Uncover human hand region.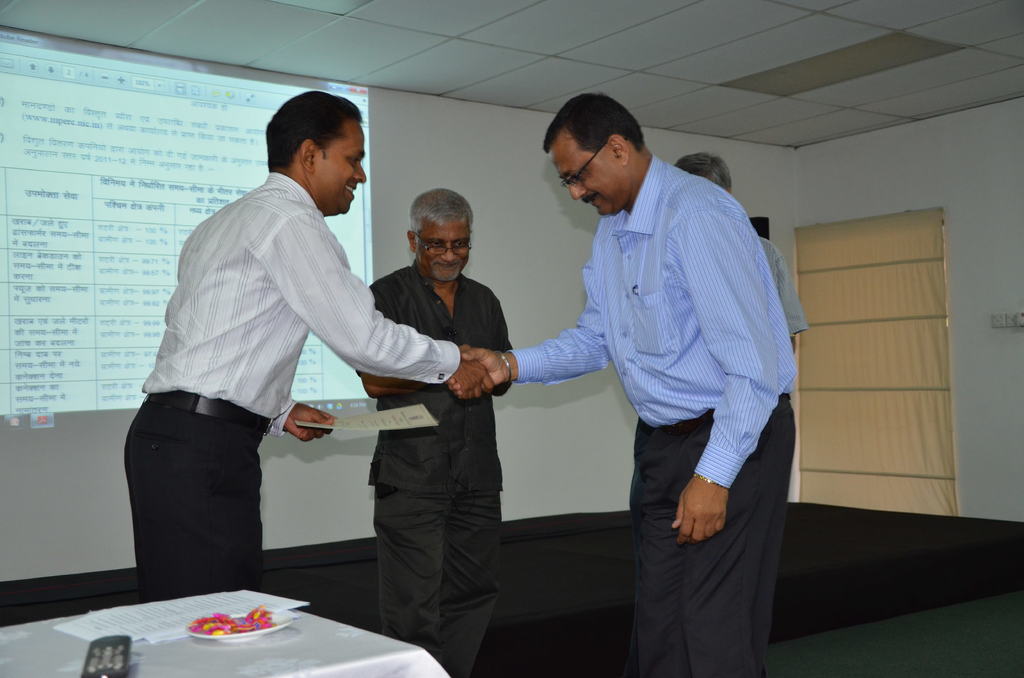
Uncovered: 447/344/495/403.
